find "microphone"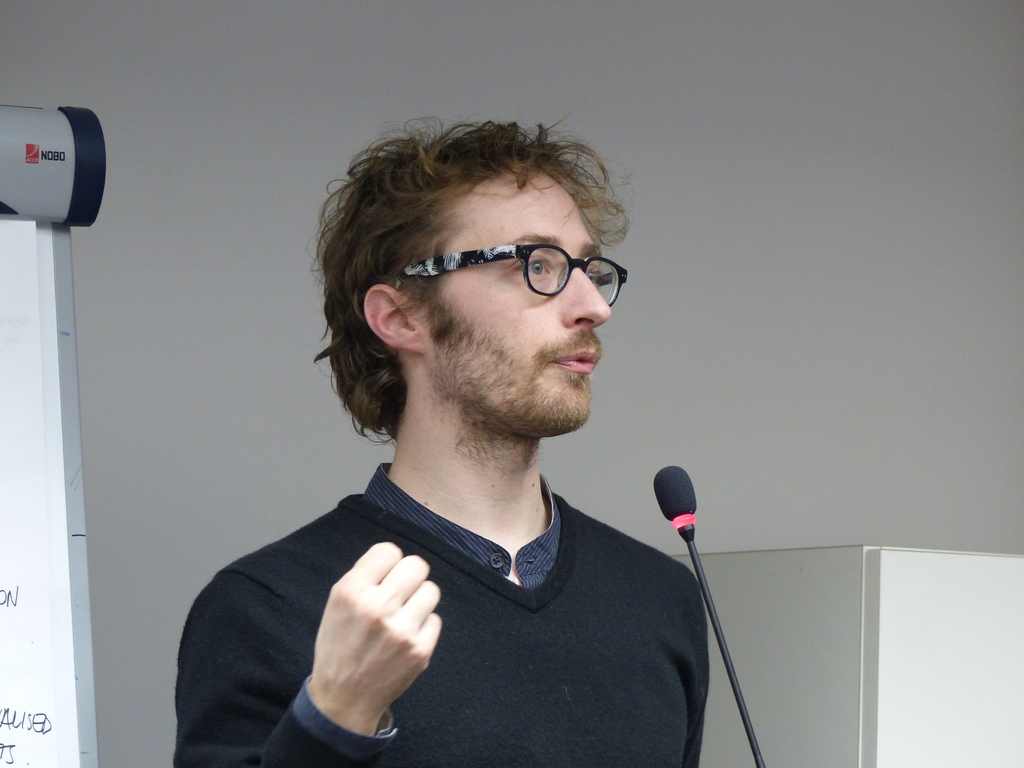
x1=650 y1=467 x2=701 y2=533
